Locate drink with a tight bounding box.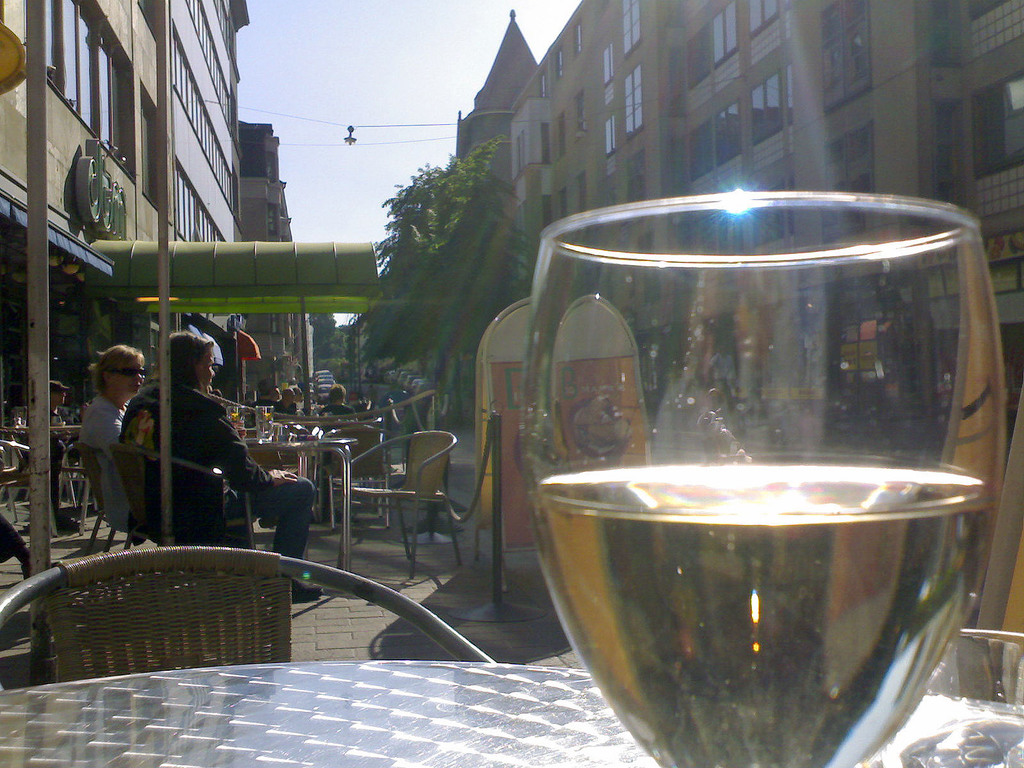
crop(475, 186, 1016, 767).
